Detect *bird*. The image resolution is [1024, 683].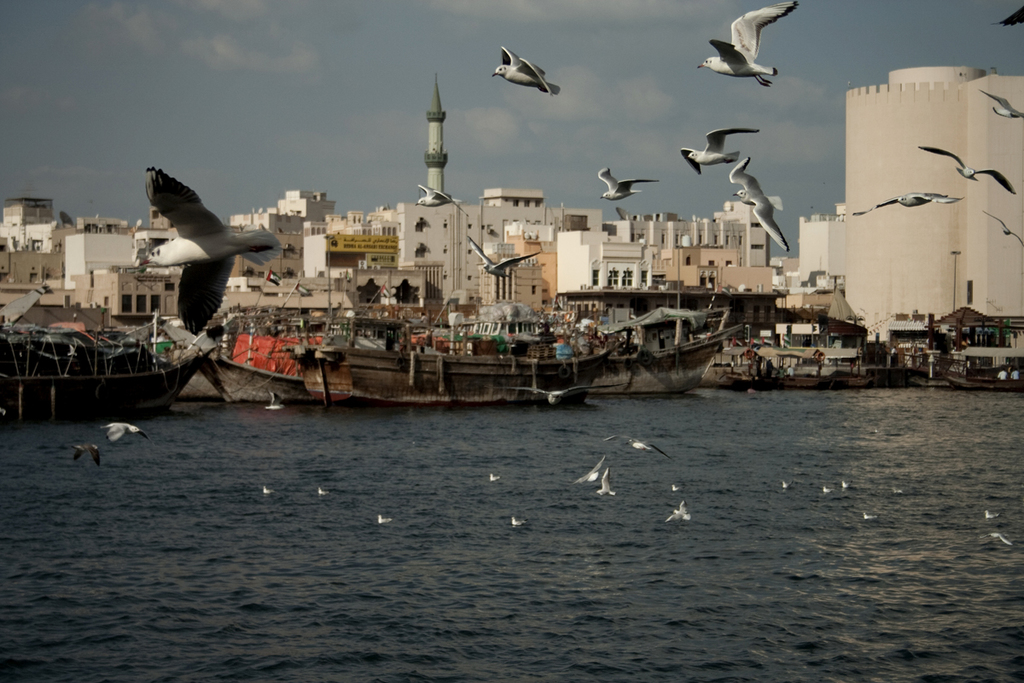
(999,8,1023,27).
